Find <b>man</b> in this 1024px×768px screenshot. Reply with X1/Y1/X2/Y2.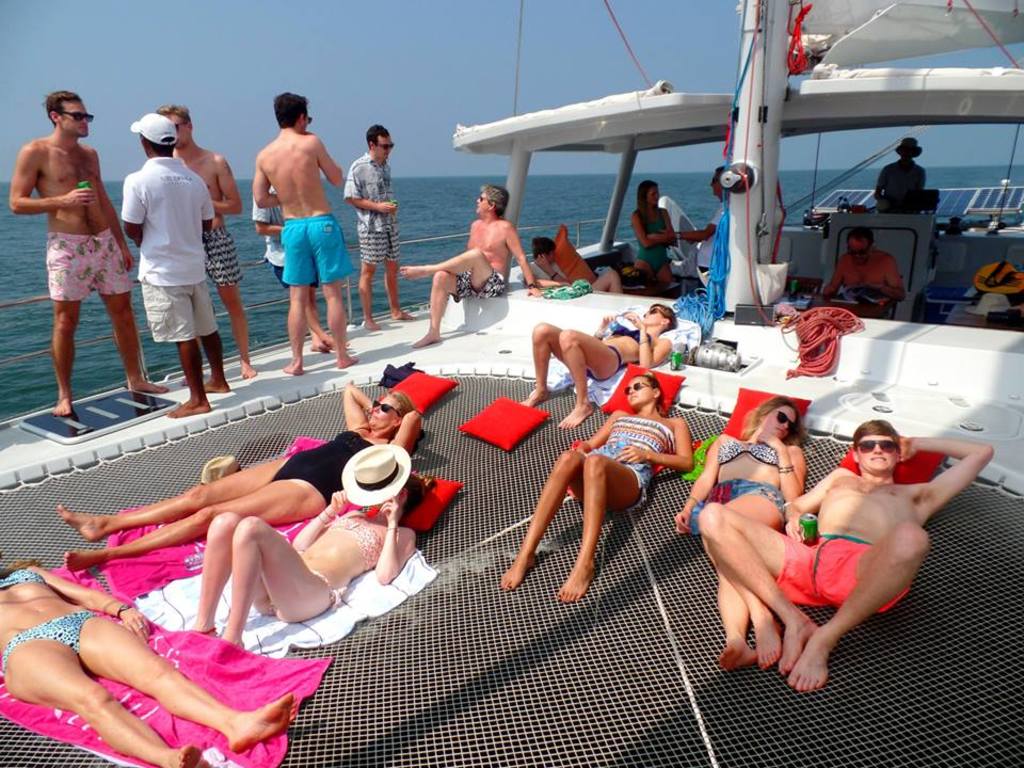
345/129/420/333.
